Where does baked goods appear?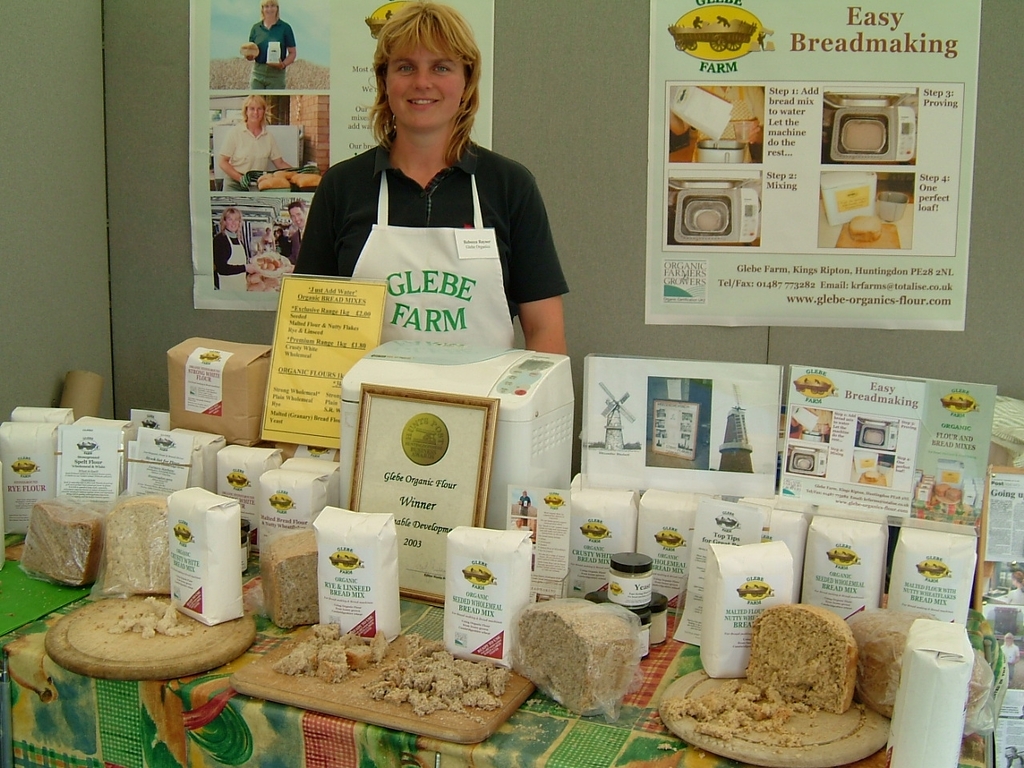
Appears at [x1=367, y1=635, x2=515, y2=710].
